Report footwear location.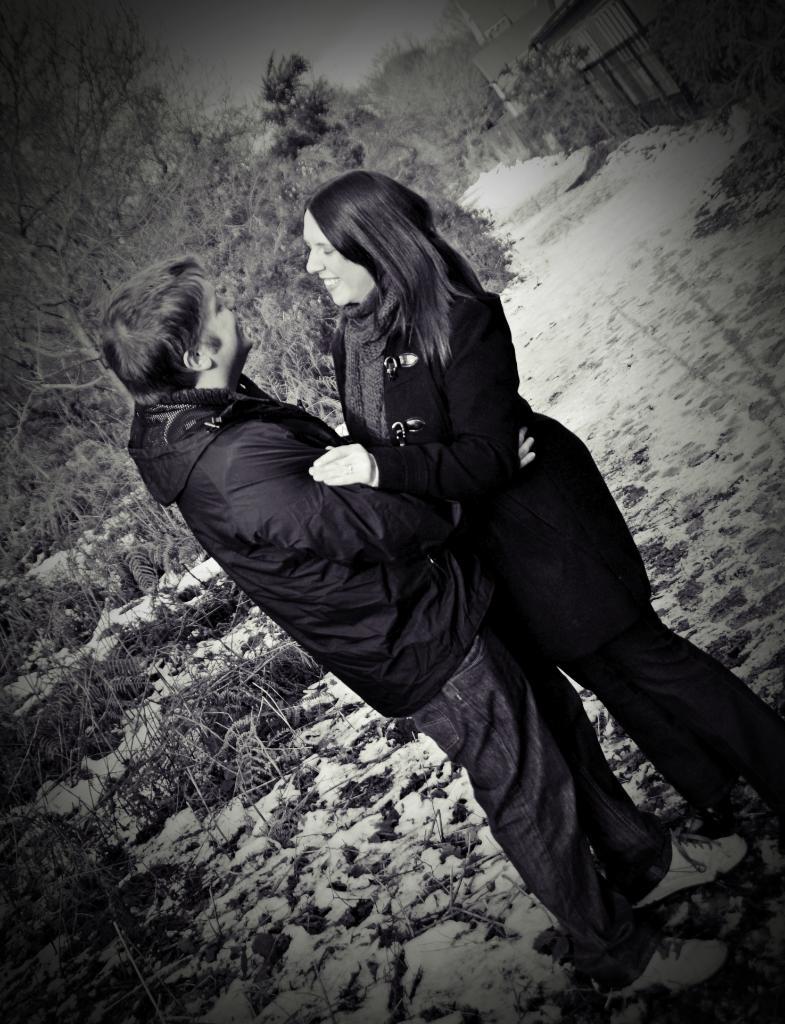
Report: x1=598 y1=932 x2=737 y2=1007.
